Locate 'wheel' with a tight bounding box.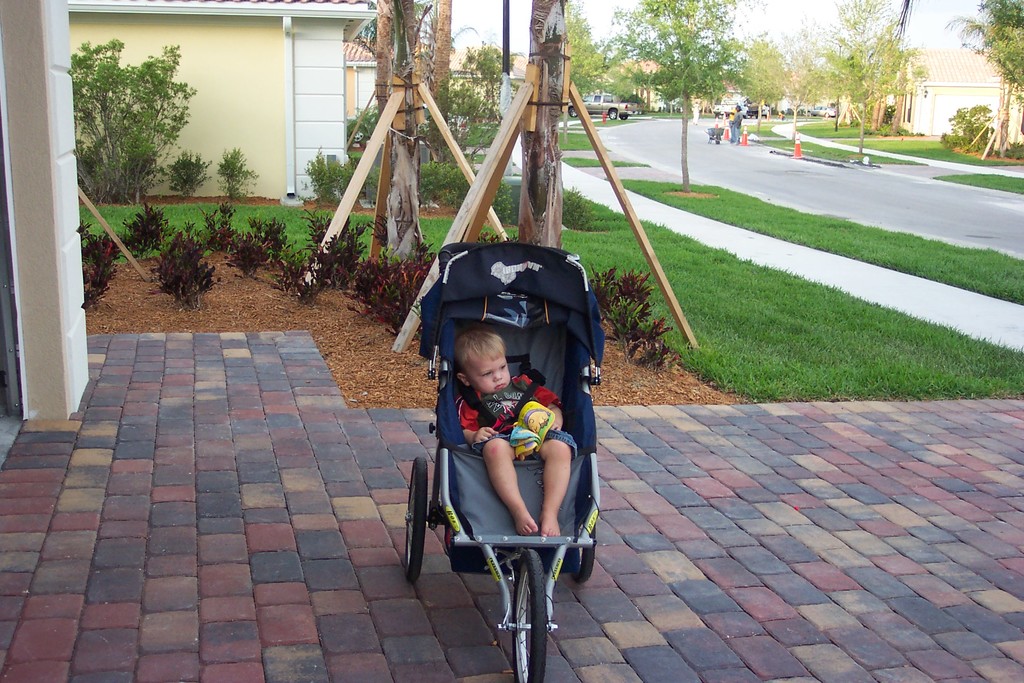
box(620, 113, 627, 120).
